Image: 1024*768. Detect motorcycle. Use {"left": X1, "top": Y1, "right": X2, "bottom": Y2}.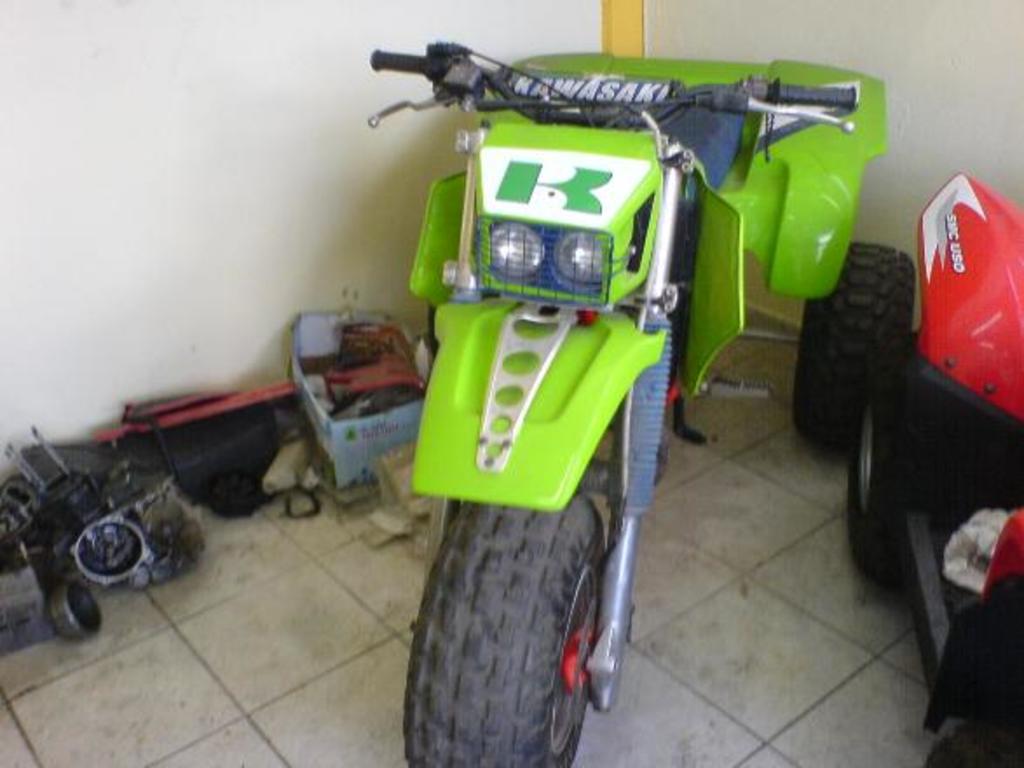
{"left": 340, "top": 75, "right": 914, "bottom": 752}.
